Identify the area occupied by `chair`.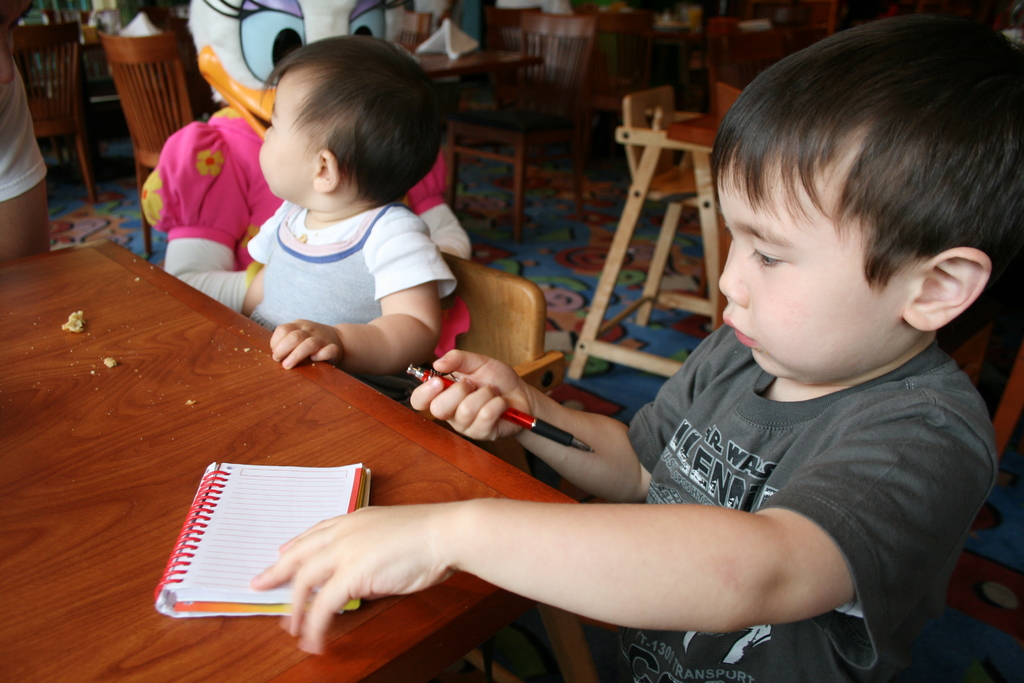
Area: box(556, 86, 720, 381).
